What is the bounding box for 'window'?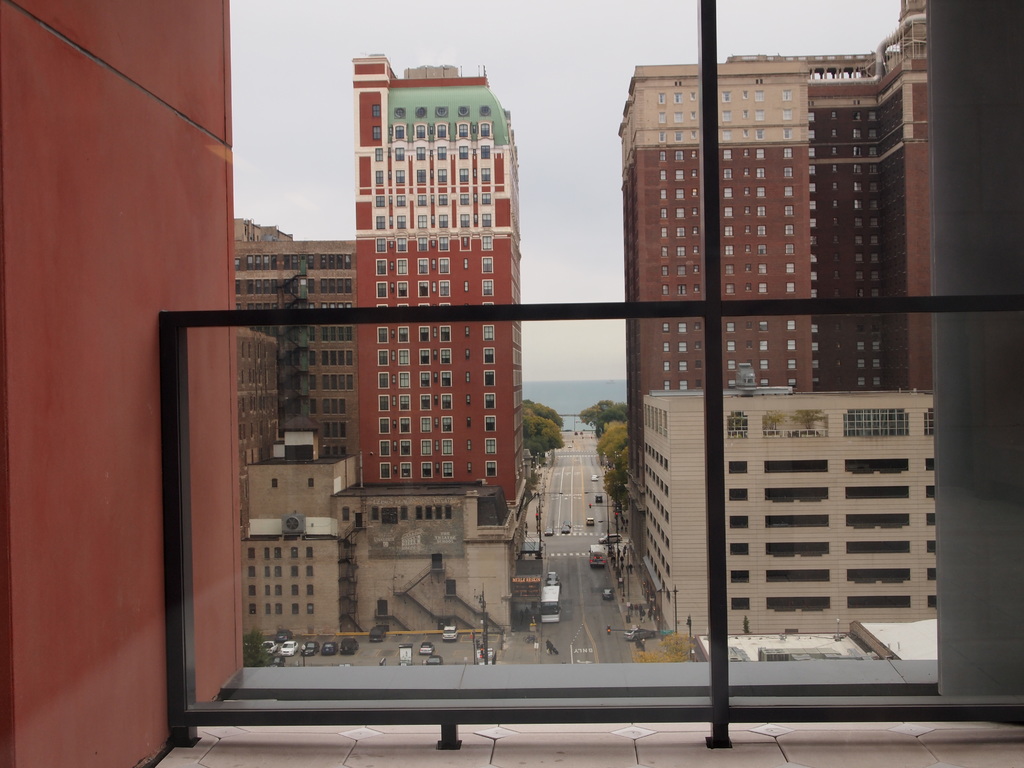
675:111:684:122.
